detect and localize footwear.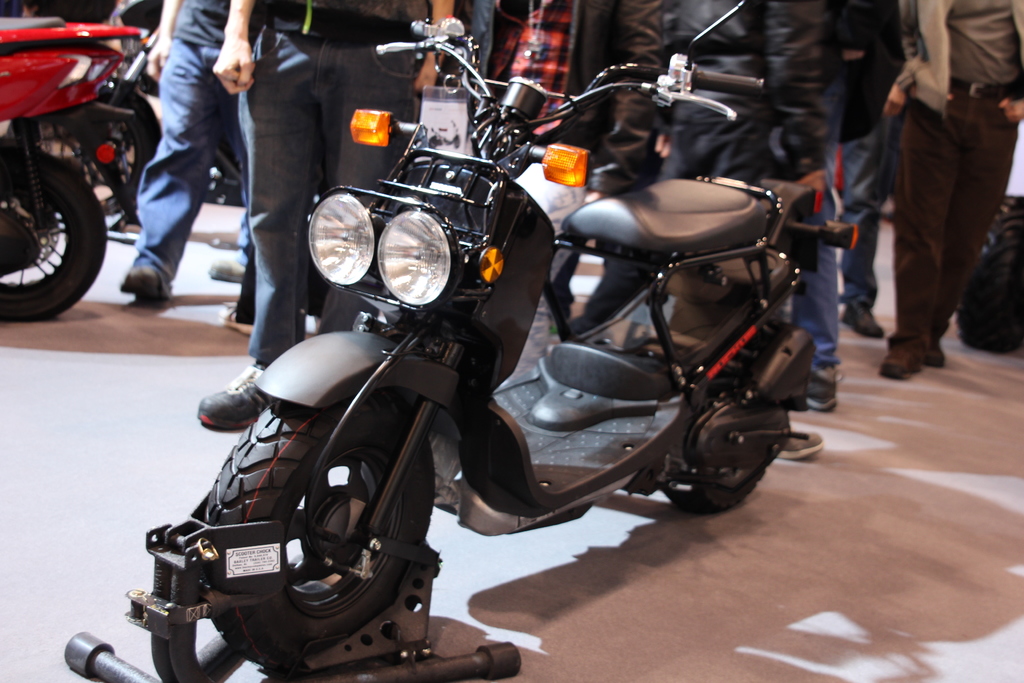
Localized at (196,363,267,432).
